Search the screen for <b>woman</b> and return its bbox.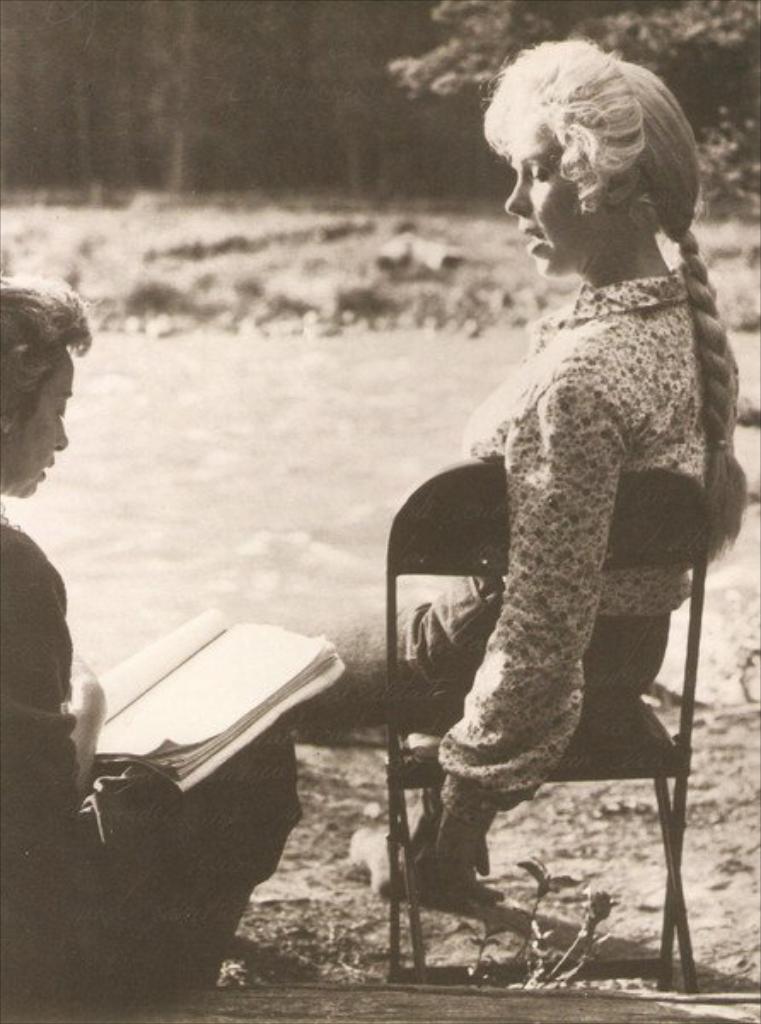
Found: [0, 278, 304, 1007].
